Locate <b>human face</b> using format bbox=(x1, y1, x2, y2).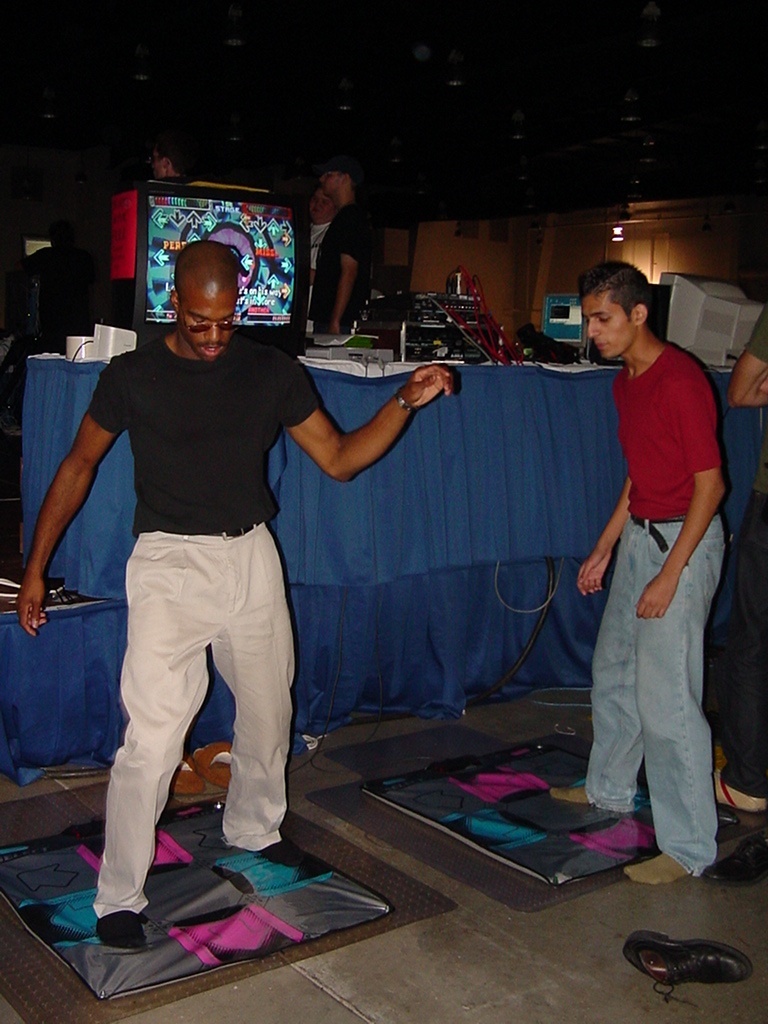
bbox=(319, 171, 339, 199).
